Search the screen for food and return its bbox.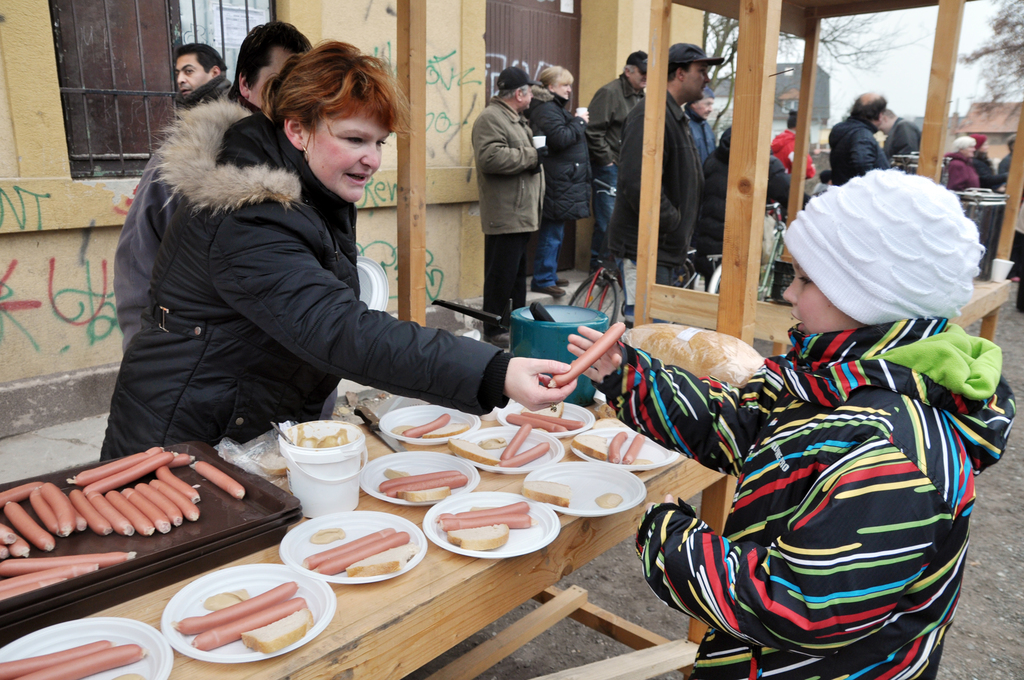
Found: l=373, t=466, r=468, b=498.
